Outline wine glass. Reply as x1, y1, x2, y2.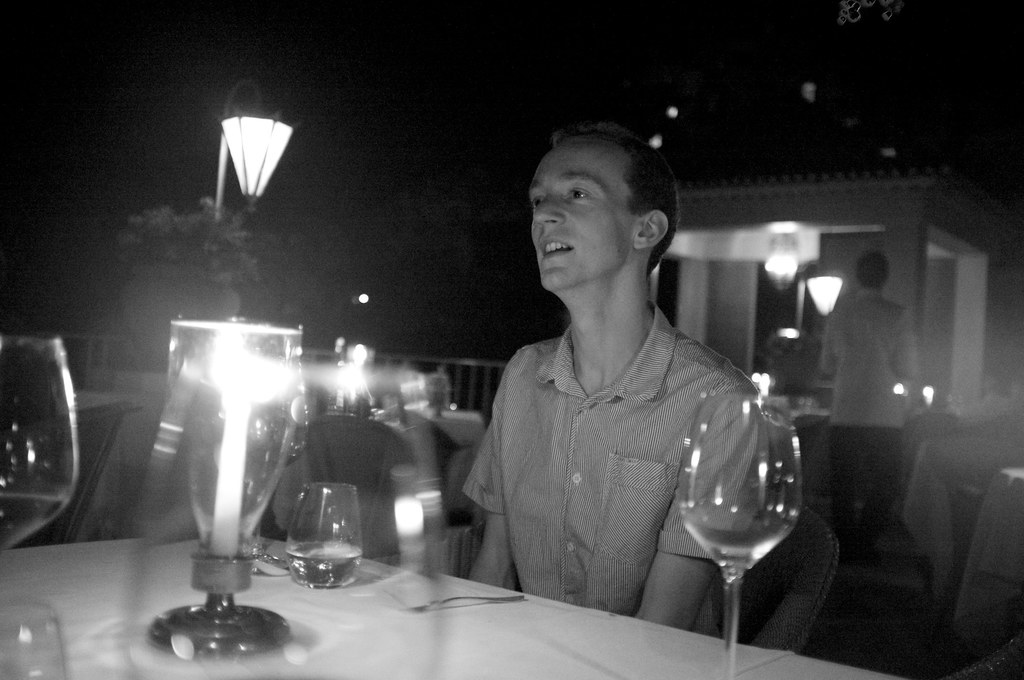
678, 398, 803, 679.
